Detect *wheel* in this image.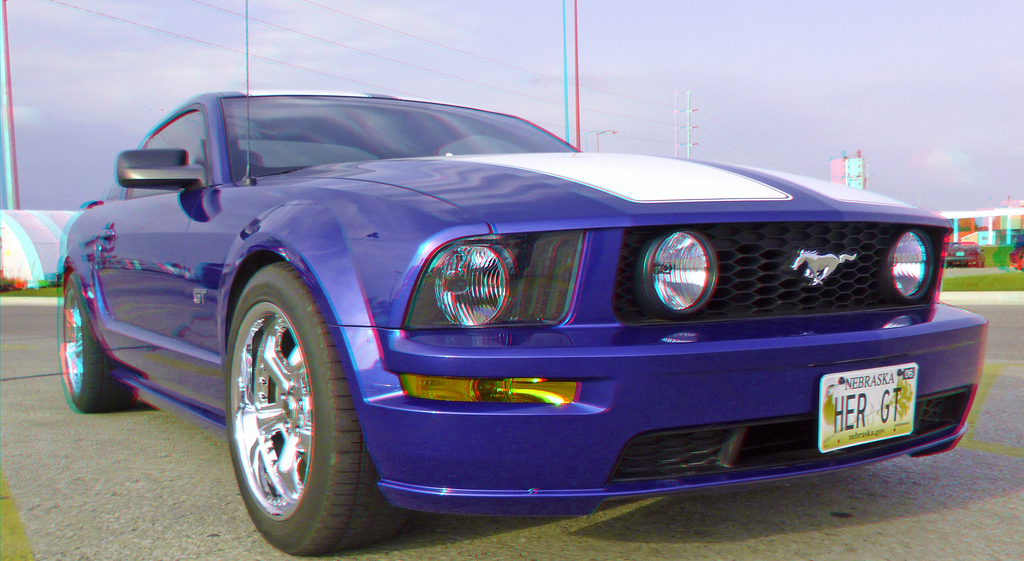
Detection: box=[224, 261, 400, 550].
